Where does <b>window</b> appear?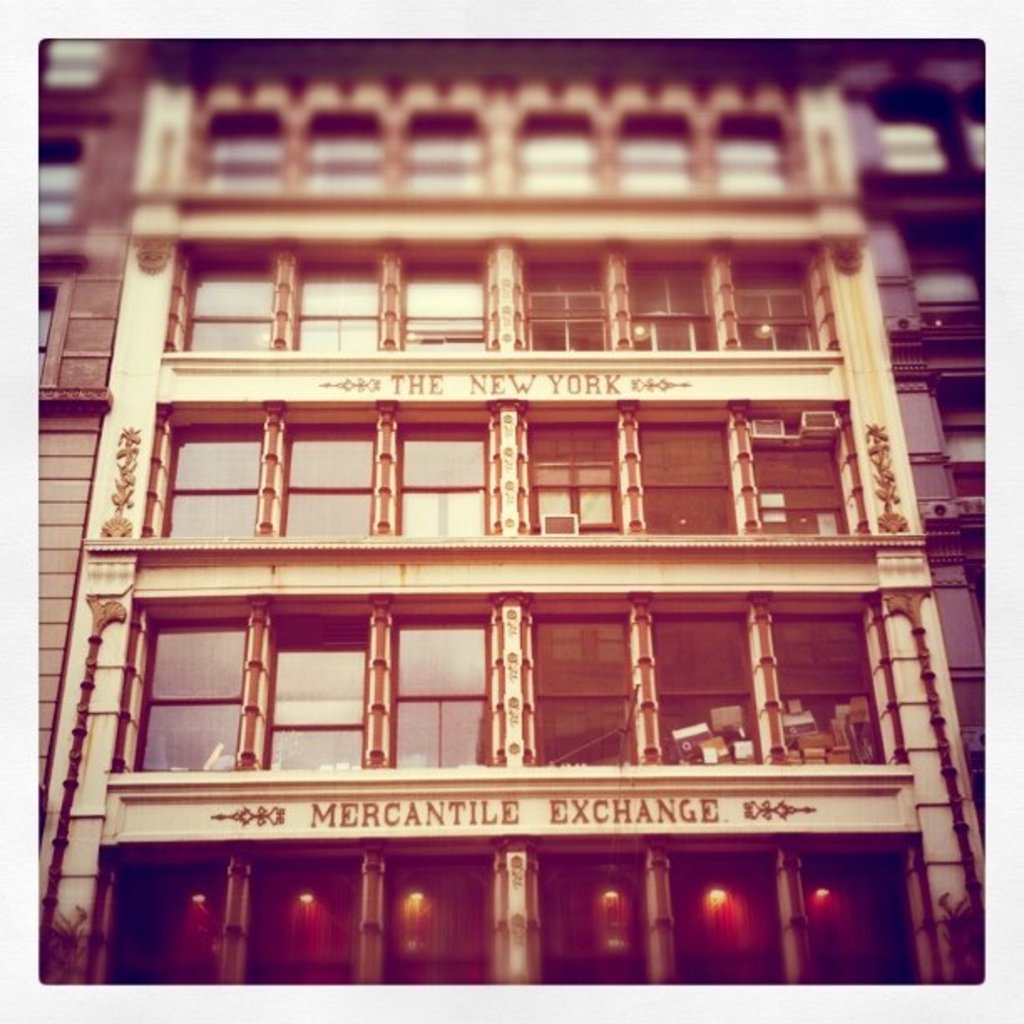
Appears at {"left": 35, "top": 136, "right": 75, "bottom": 231}.
